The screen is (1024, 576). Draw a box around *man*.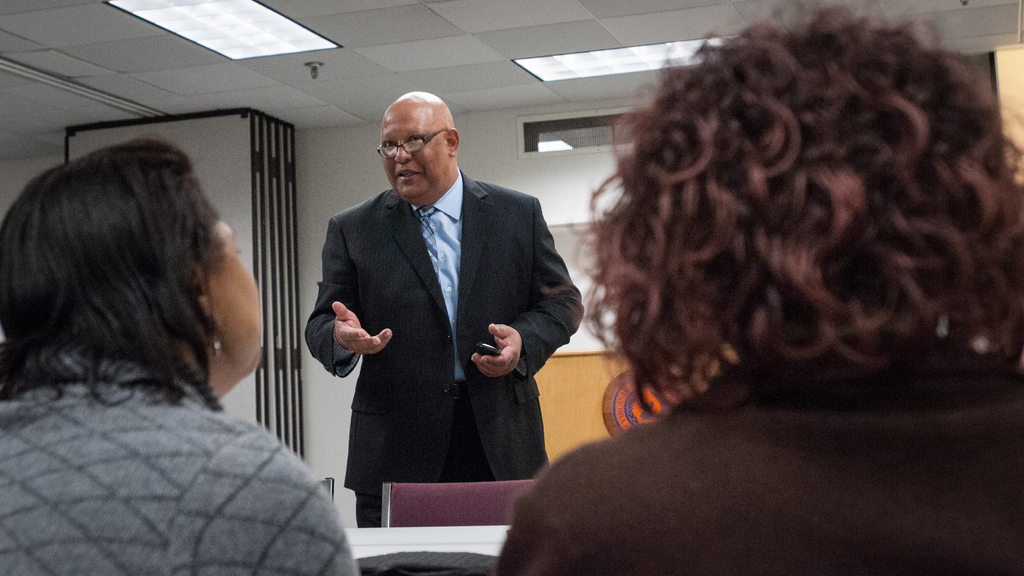
rect(307, 90, 593, 575).
